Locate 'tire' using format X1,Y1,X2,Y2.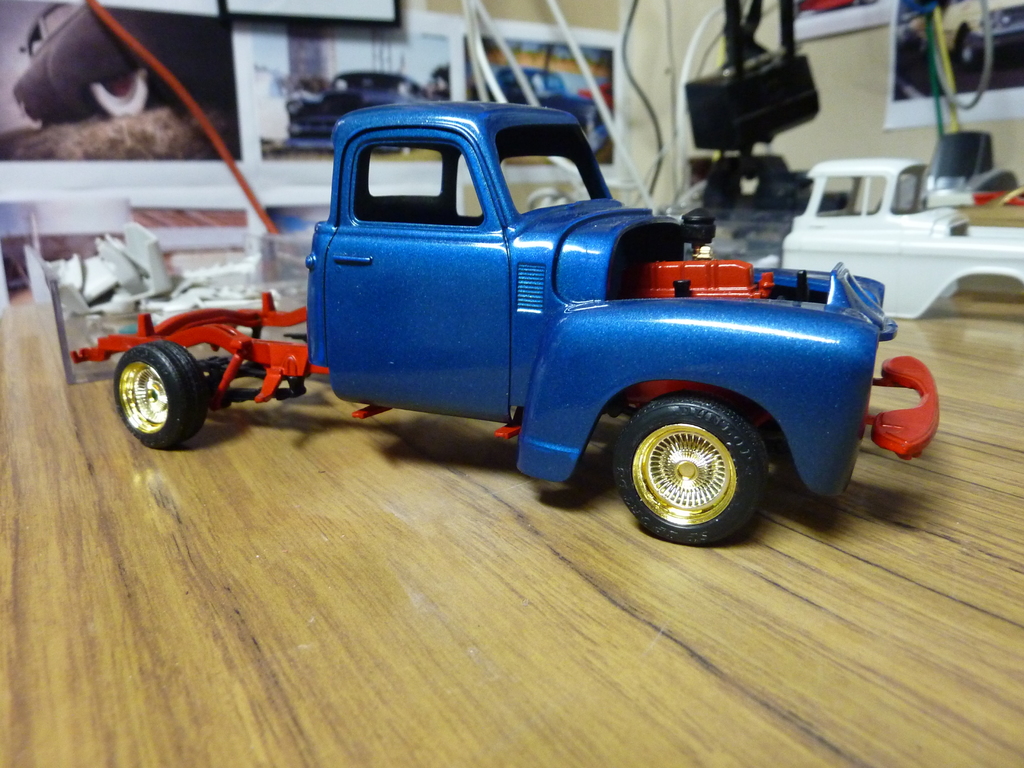
19,103,51,131.
